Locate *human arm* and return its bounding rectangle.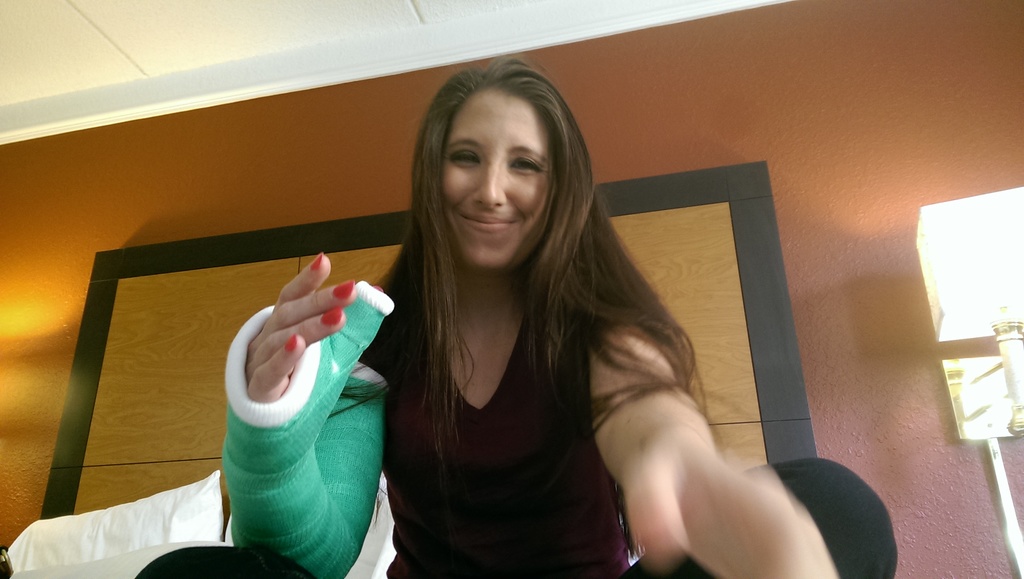
select_region(578, 313, 833, 578).
